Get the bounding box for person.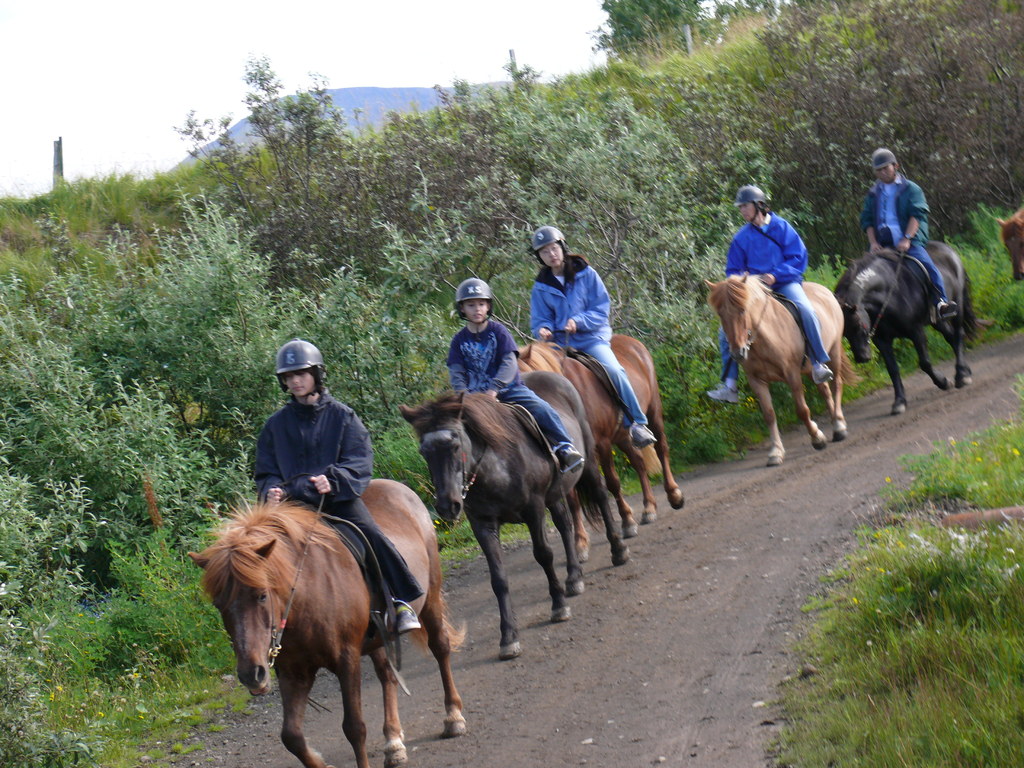
bbox=[703, 183, 835, 416].
